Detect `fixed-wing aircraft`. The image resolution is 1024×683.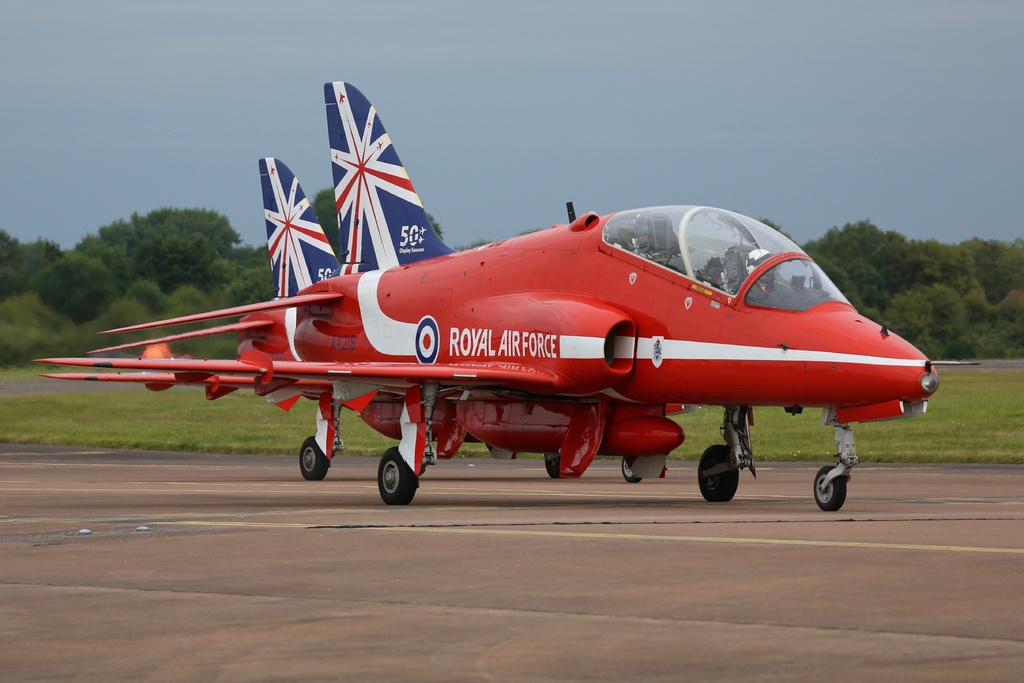
bbox(35, 71, 938, 511).
